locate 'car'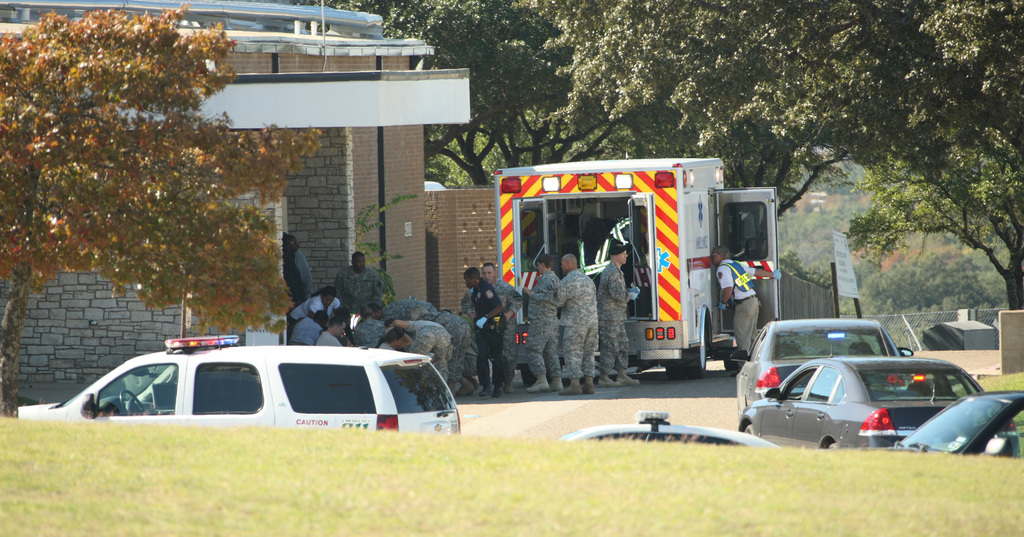
x1=15, y1=332, x2=461, y2=432
